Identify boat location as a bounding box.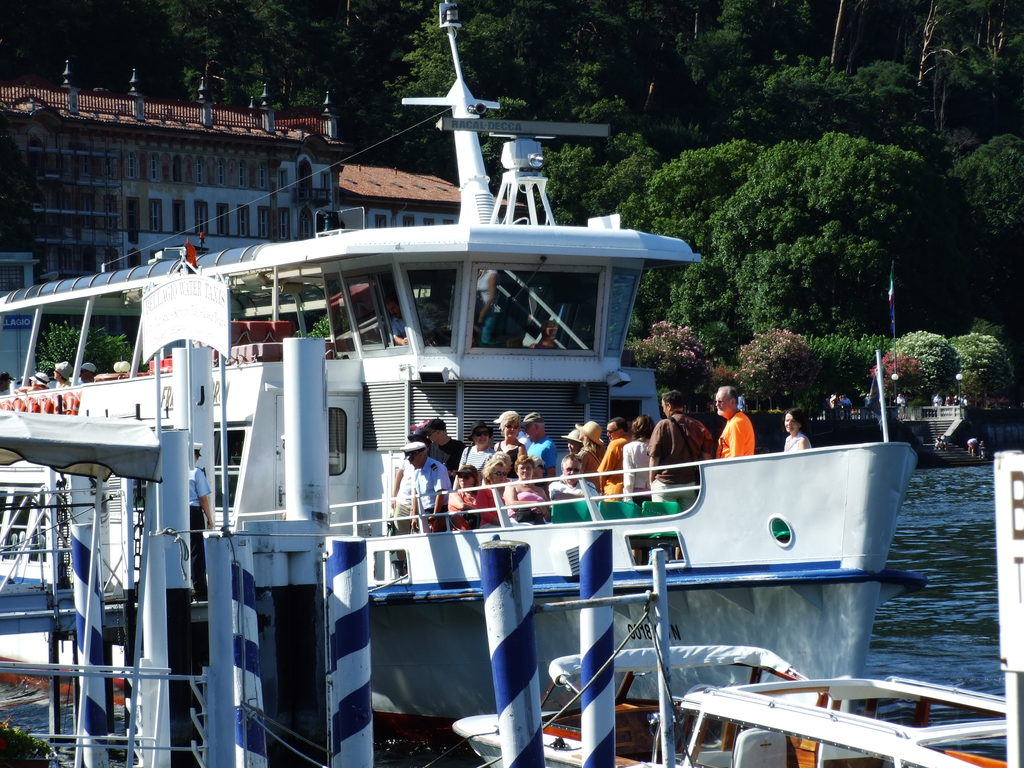
left=0, top=0, right=925, bottom=740.
